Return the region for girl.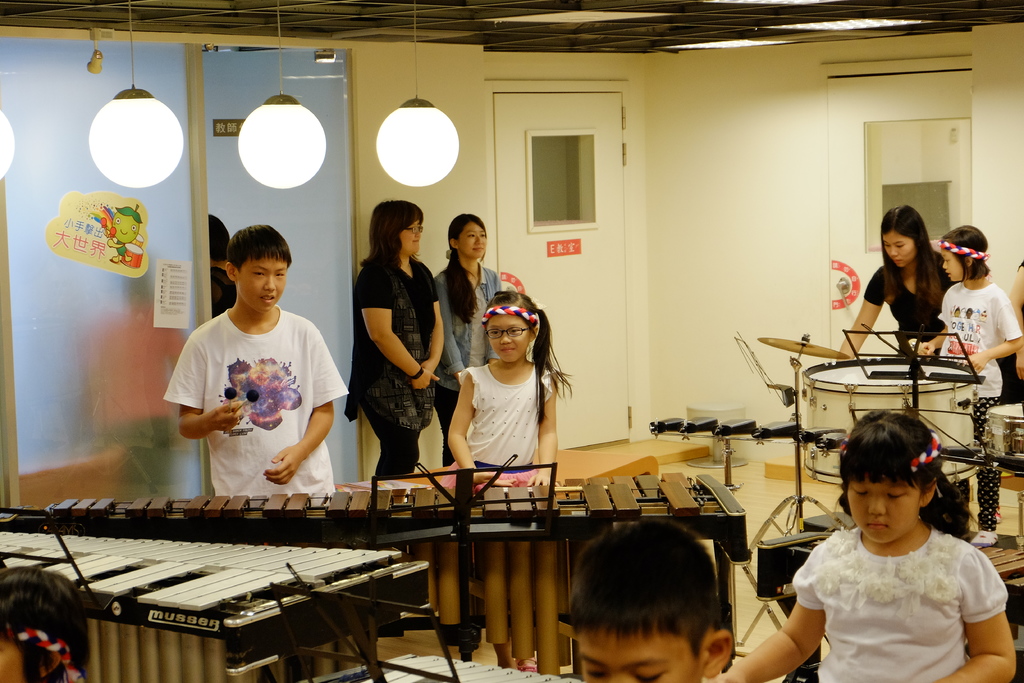
box=[448, 291, 557, 667].
